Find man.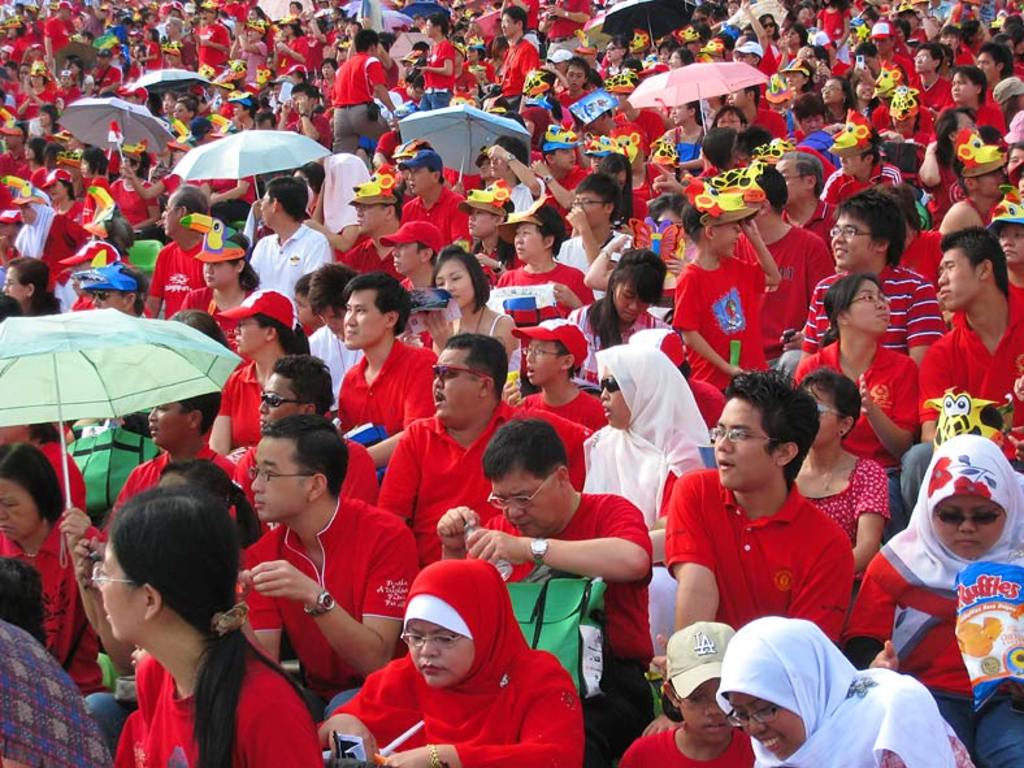
region(329, 272, 450, 463).
